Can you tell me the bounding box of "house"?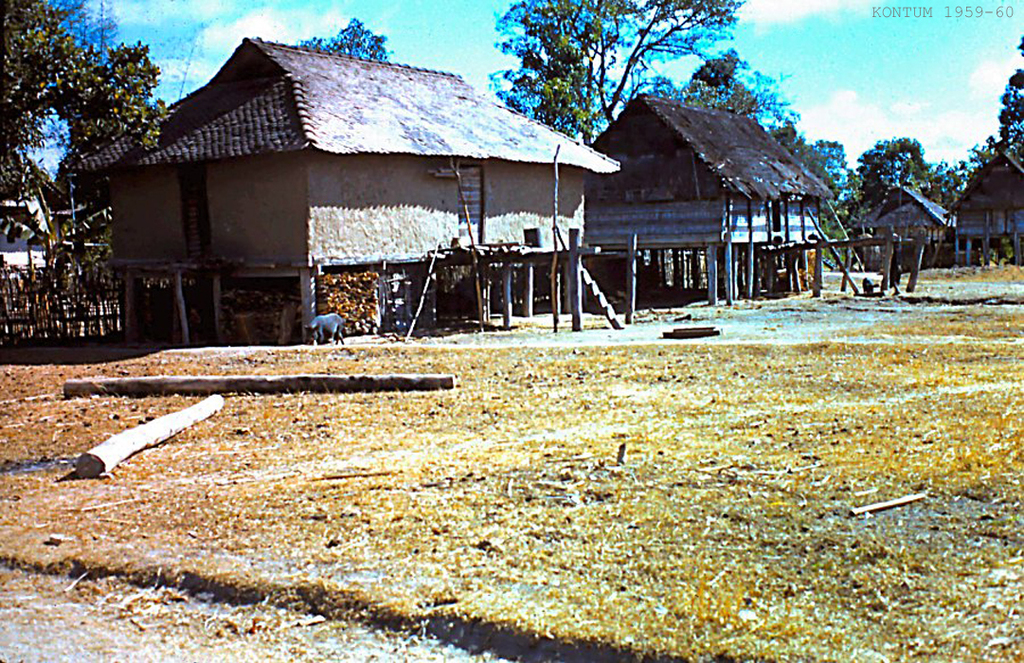
[63,37,621,346].
